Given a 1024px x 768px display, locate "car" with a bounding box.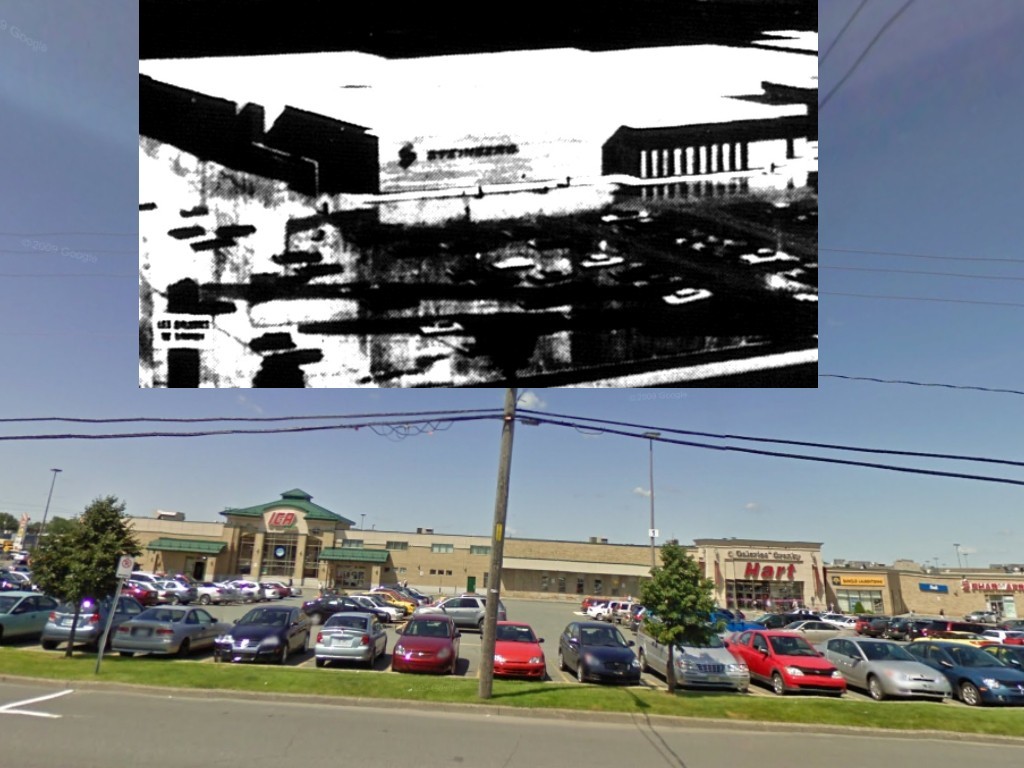
Located: <region>98, 601, 237, 667</region>.
